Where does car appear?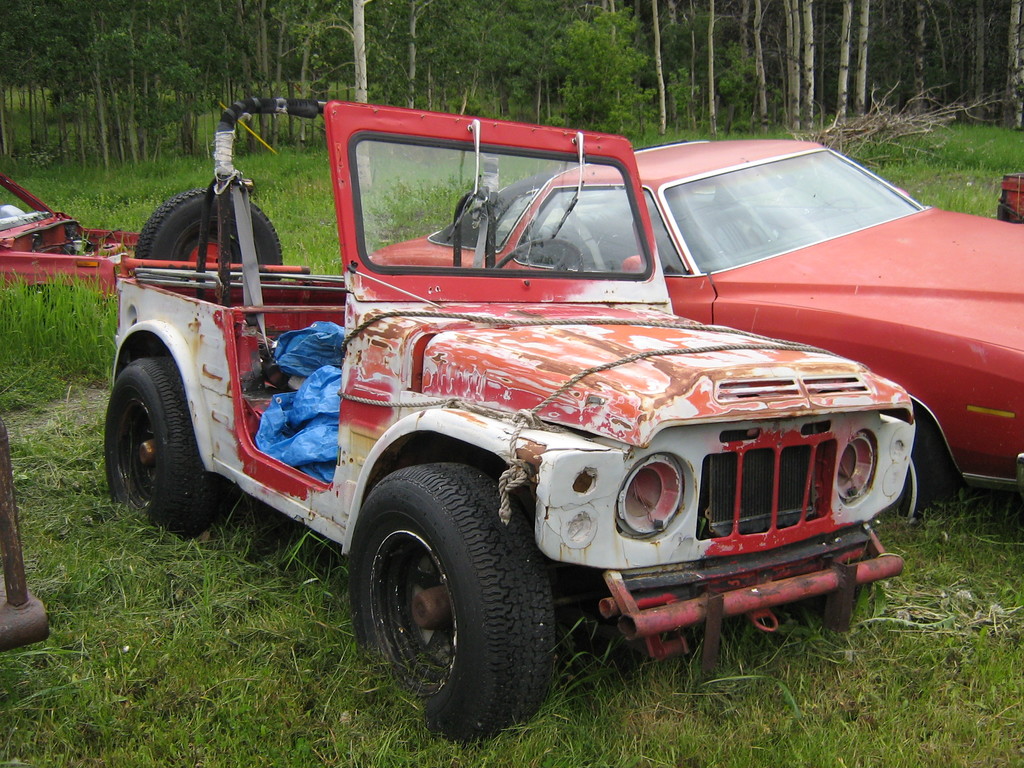
Appears at pyautogui.locateOnScreen(371, 140, 1023, 524).
